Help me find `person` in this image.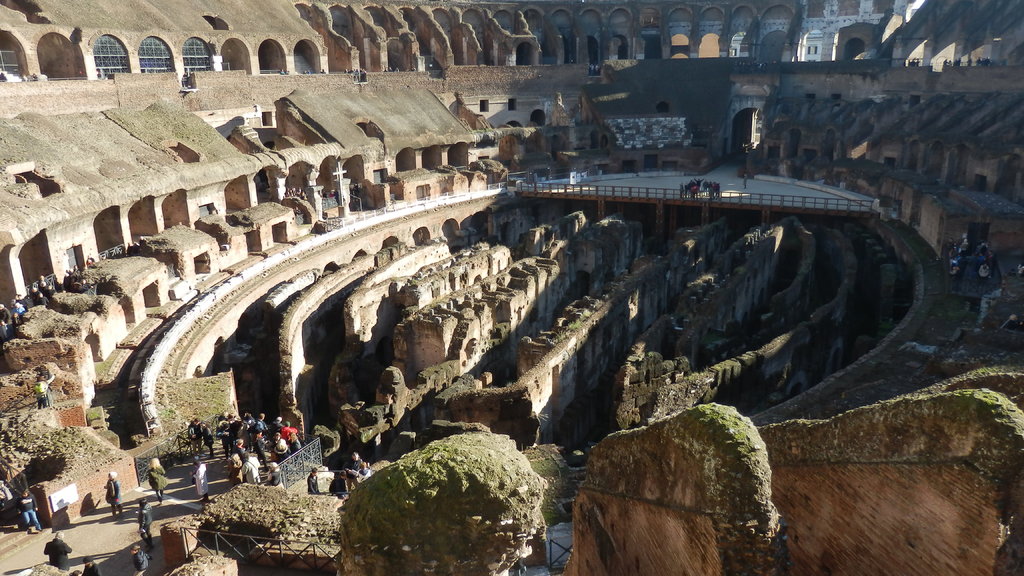
Found it: pyautogui.locateOnScreen(247, 409, 271, 440).
